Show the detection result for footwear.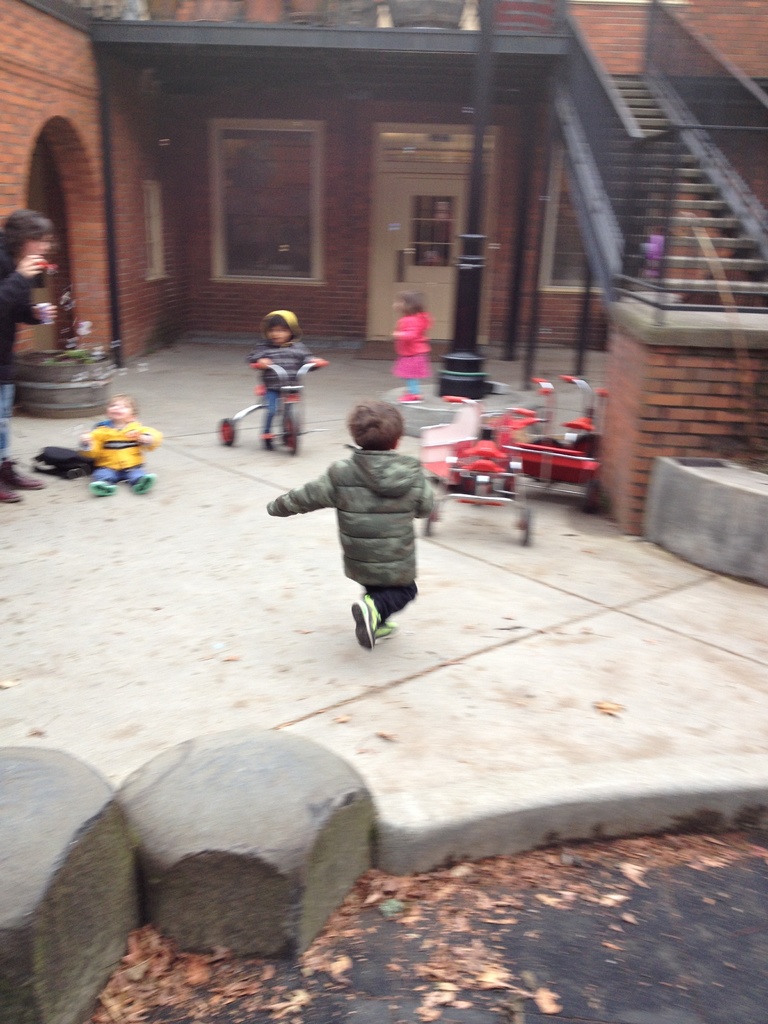
<bbox>346, 599, 377, 657</bbox>.
